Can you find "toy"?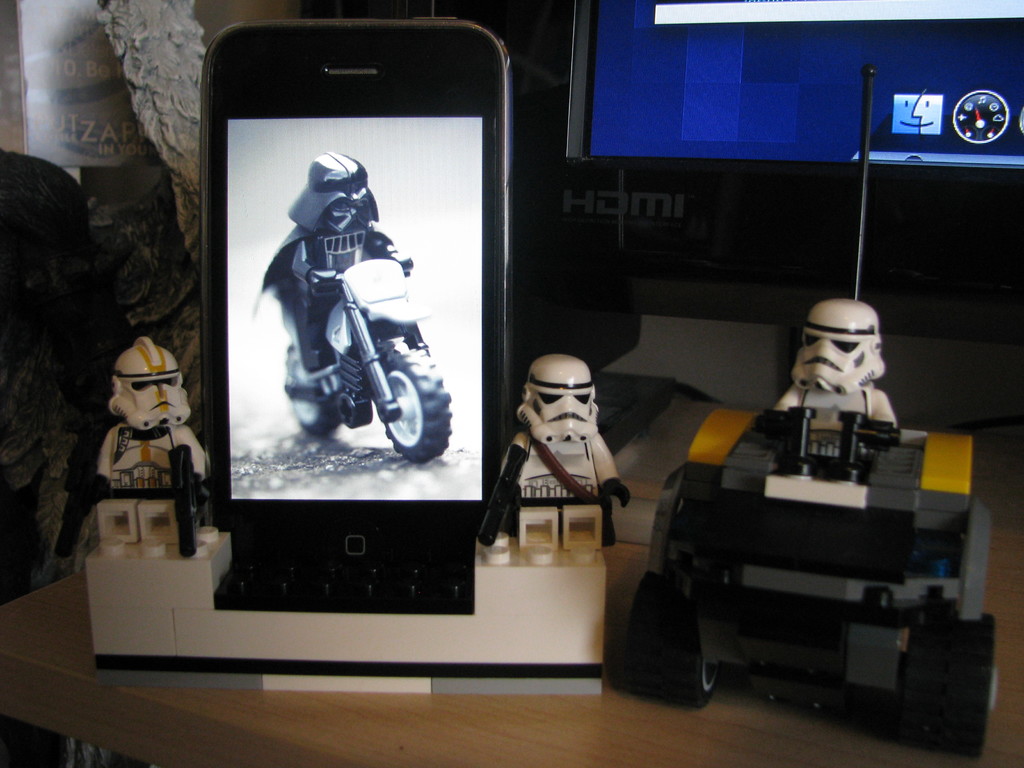
Yes, bounding box: (54,448,115,563).
